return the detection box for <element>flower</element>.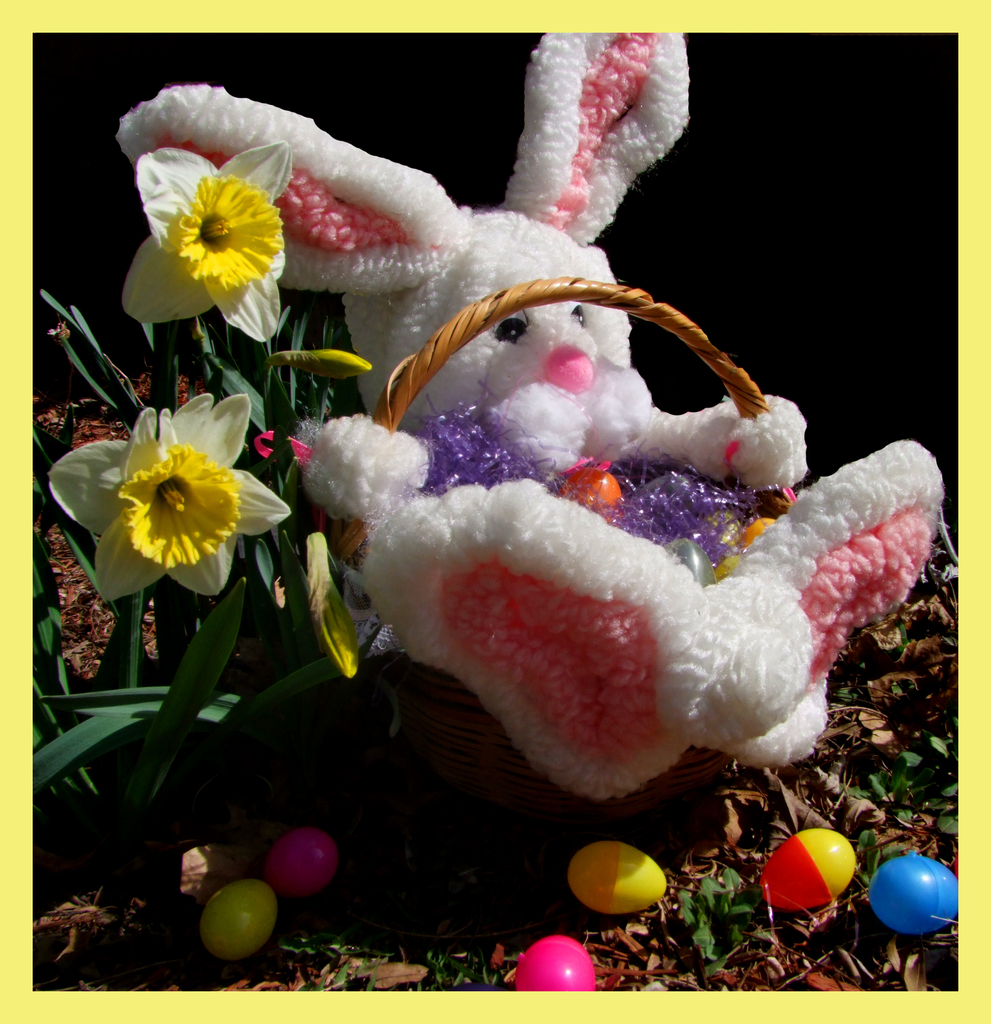
crop(122, 144, 294, 344).
